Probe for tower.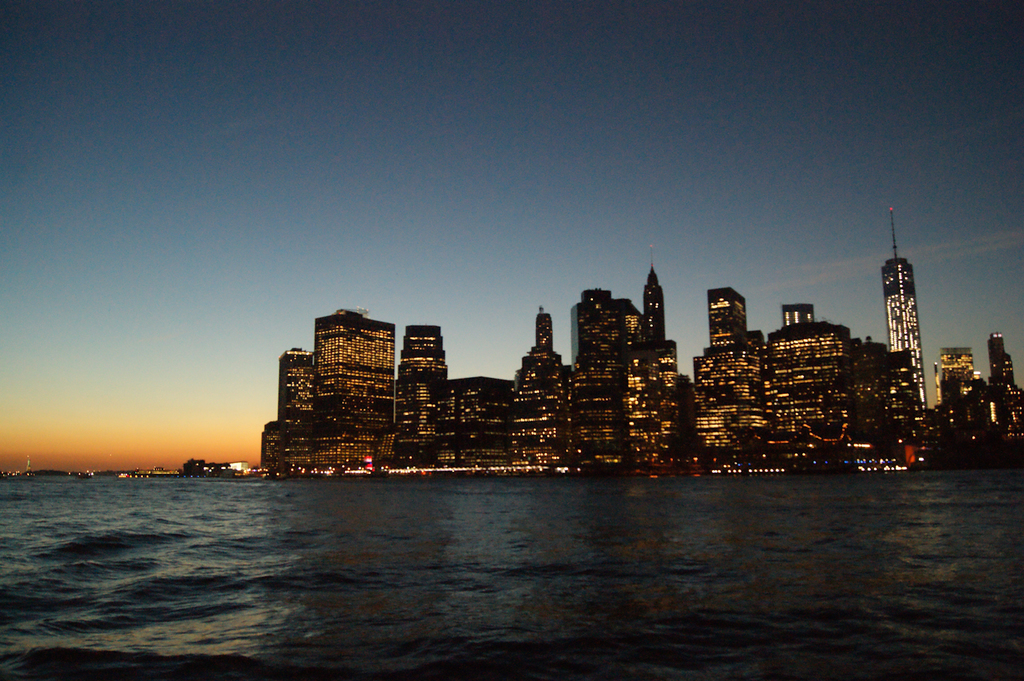
Probe result: 575 286 631 469.
